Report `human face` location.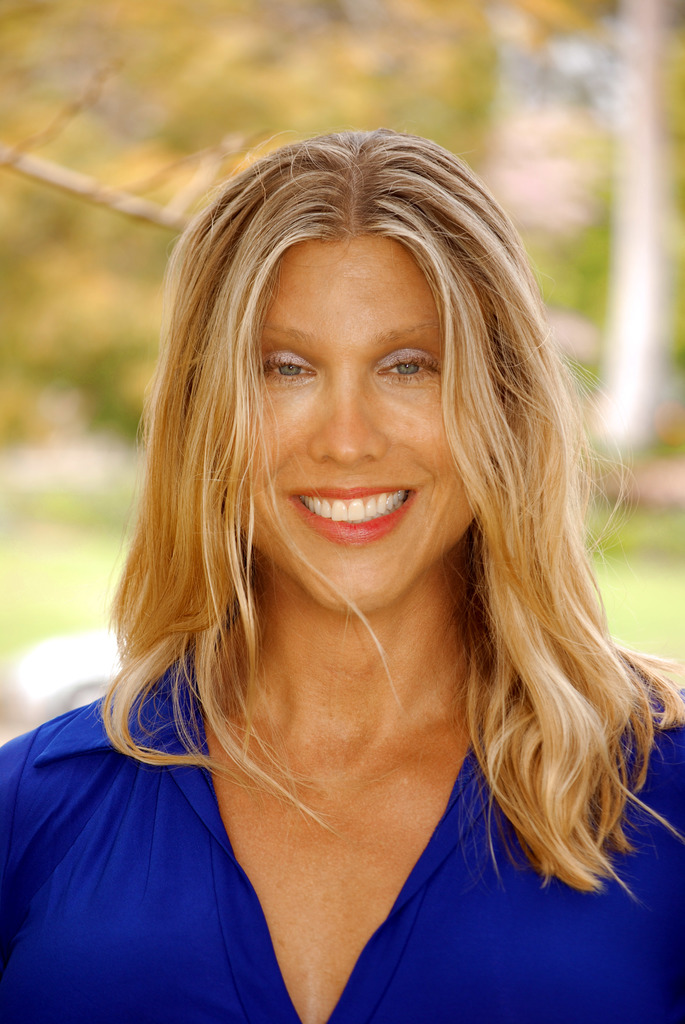
Report: Rect(233, 240, 478, 616).
